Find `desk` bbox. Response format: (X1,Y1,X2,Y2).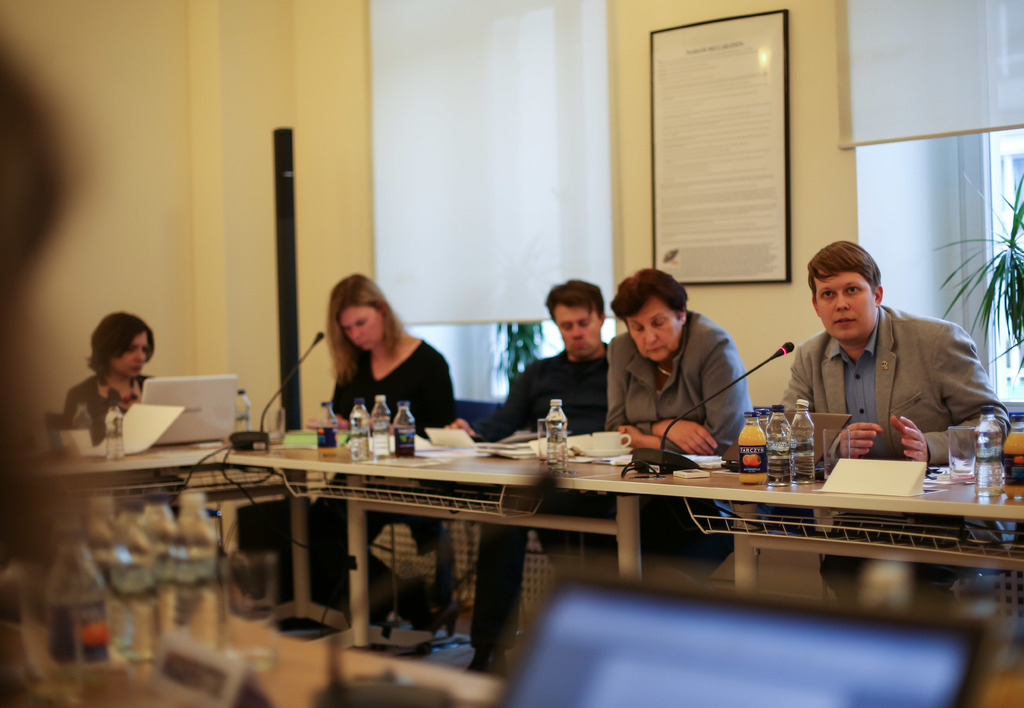
(8,424,1023,650).
